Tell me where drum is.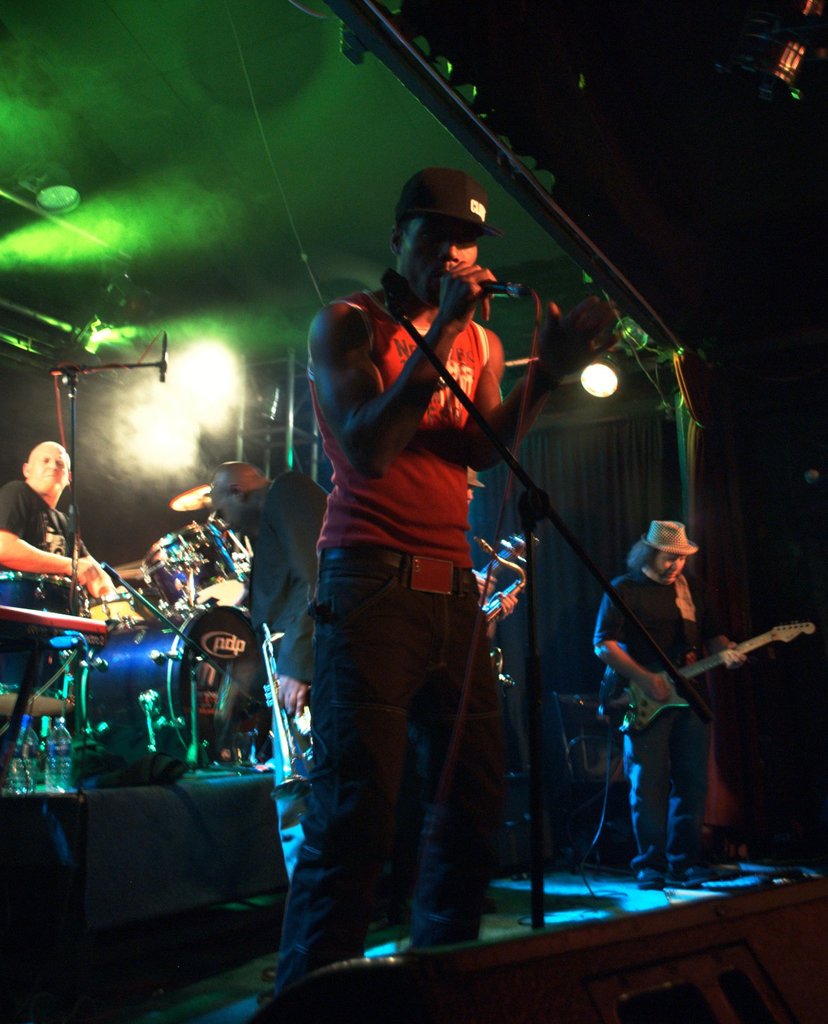
drum is at crop(79, 593, 148, 629).
